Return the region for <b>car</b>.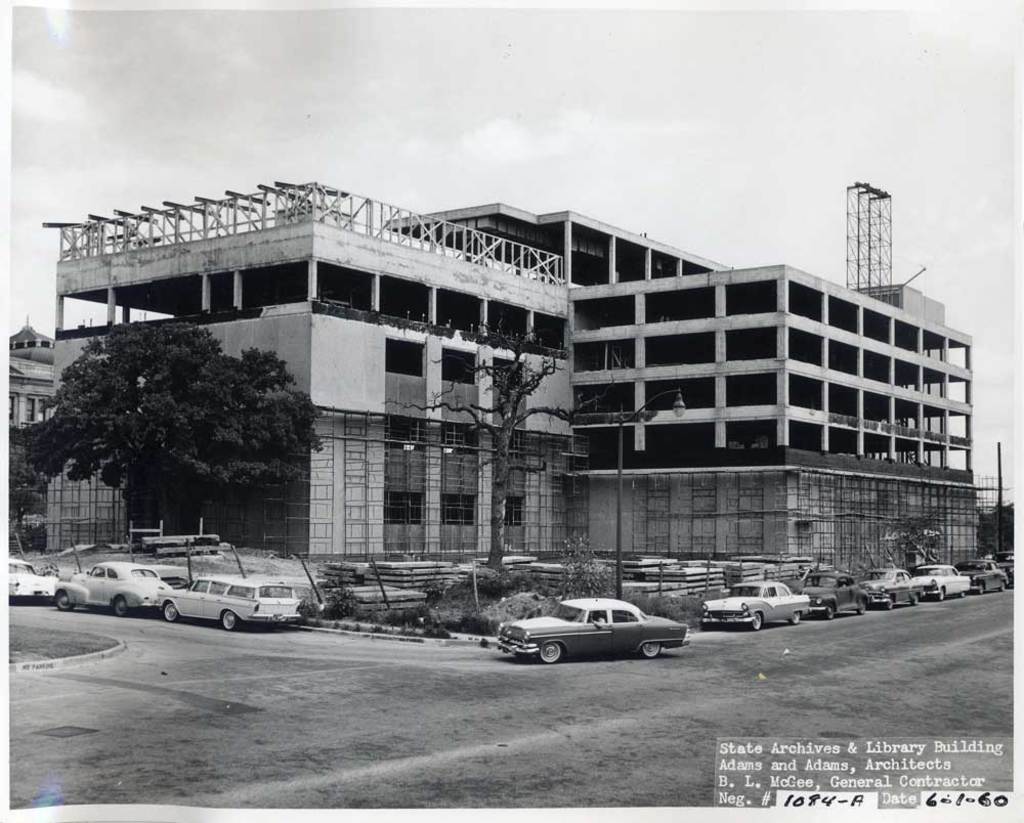
[left=797, top=566, right=870, bottom=619].
